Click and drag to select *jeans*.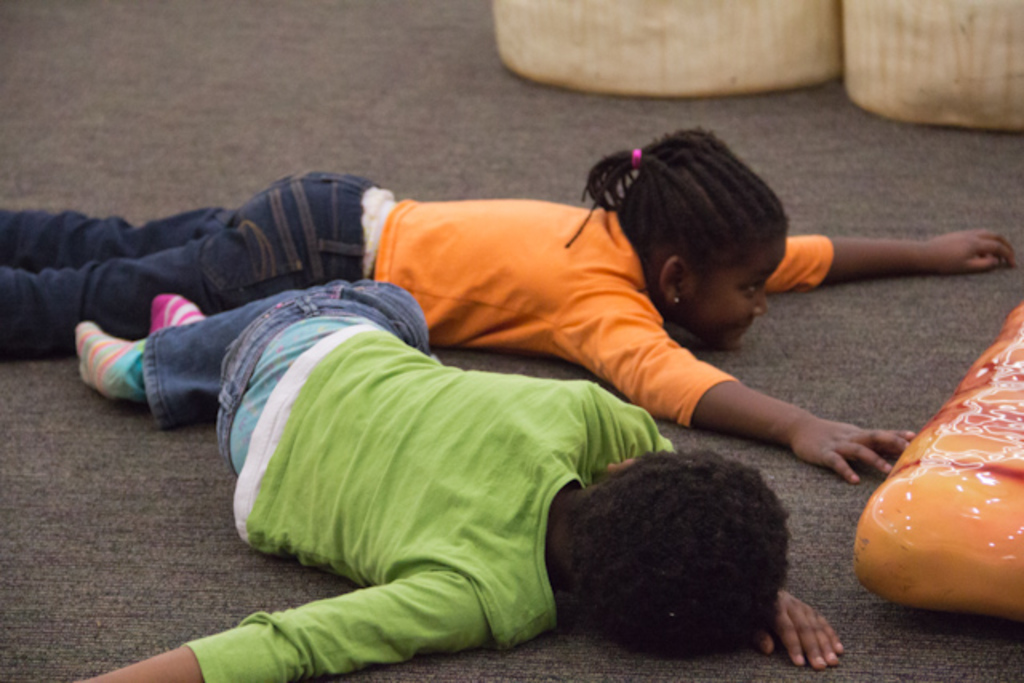
Selection: Rect(0, 171, 389, 361).
